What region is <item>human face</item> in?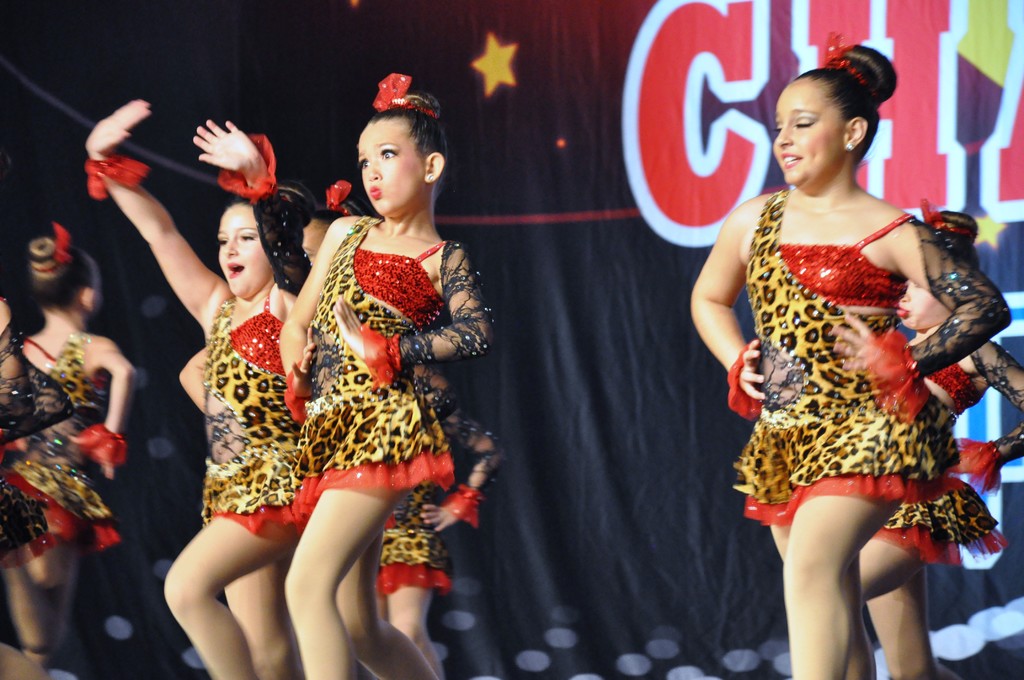
[356,113,424,215].
